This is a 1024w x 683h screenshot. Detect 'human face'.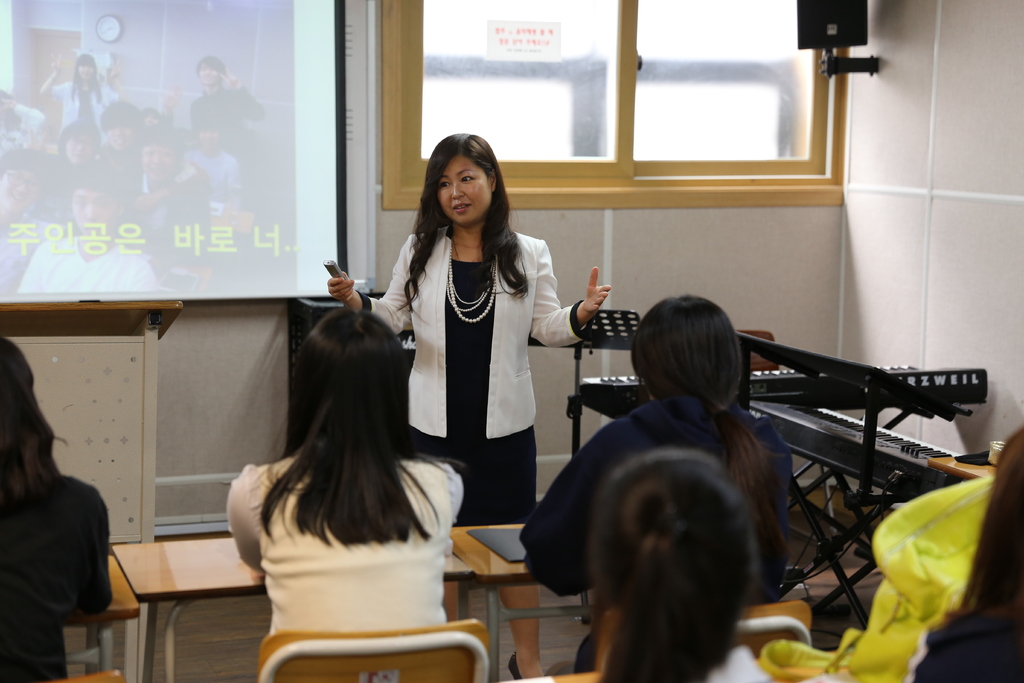
{"x1": 0, "y1": 157, "x2": 38, "y2": 212}.
